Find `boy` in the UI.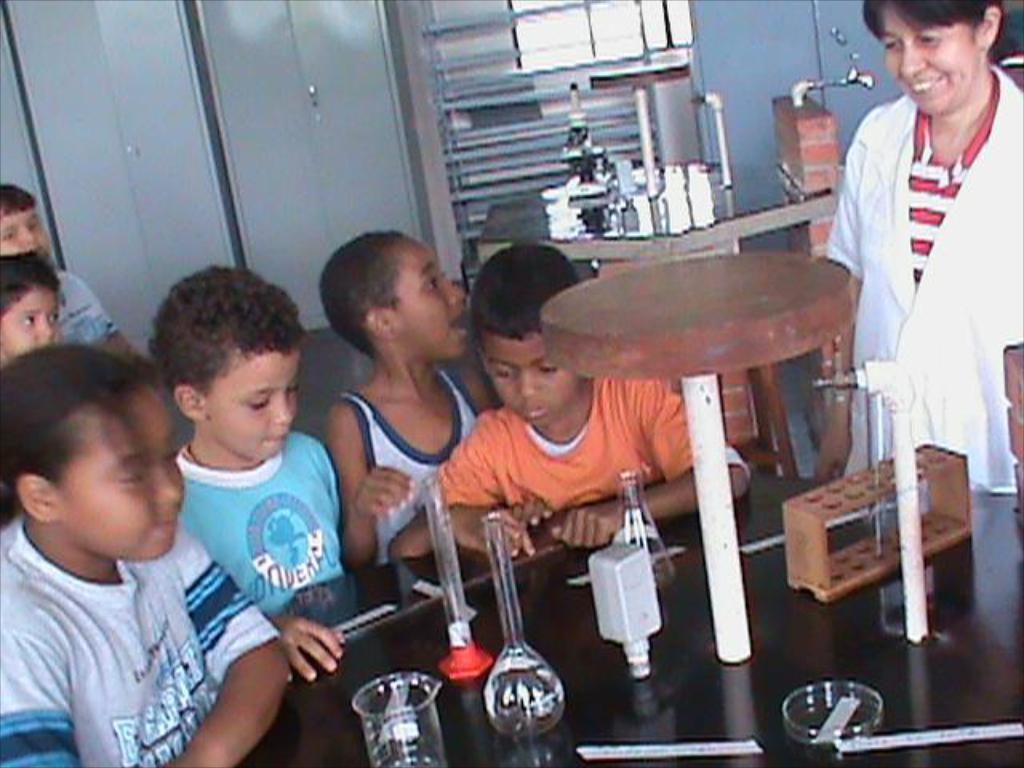
UI element at box=[0, 250, 59, 371].
